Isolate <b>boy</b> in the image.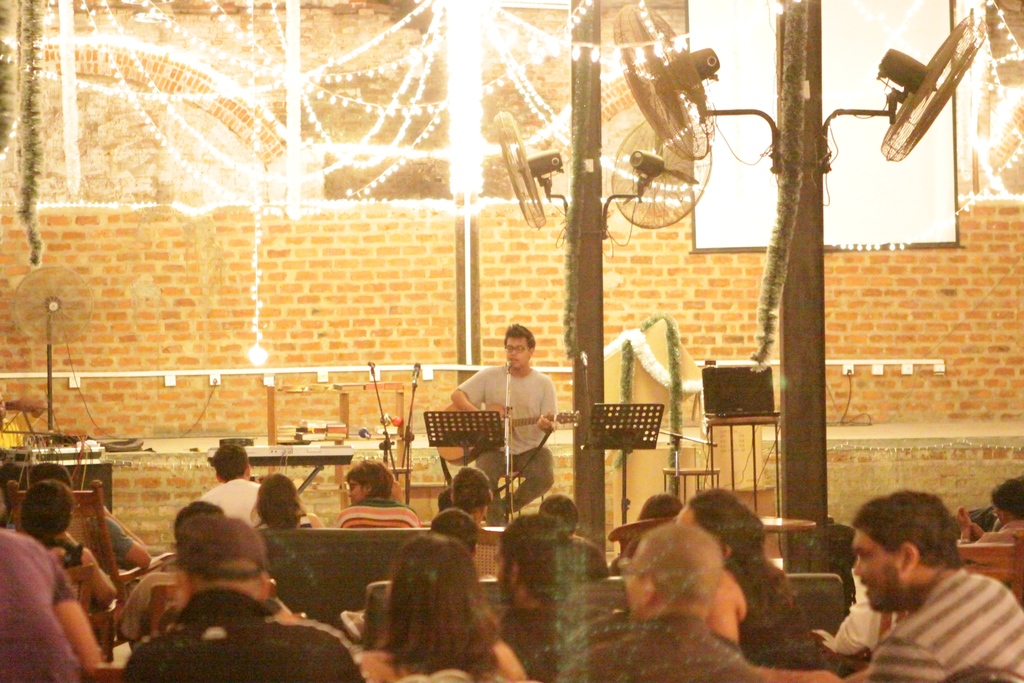
Isolated region: (left=333, top=465, right=424, bottom=531).
